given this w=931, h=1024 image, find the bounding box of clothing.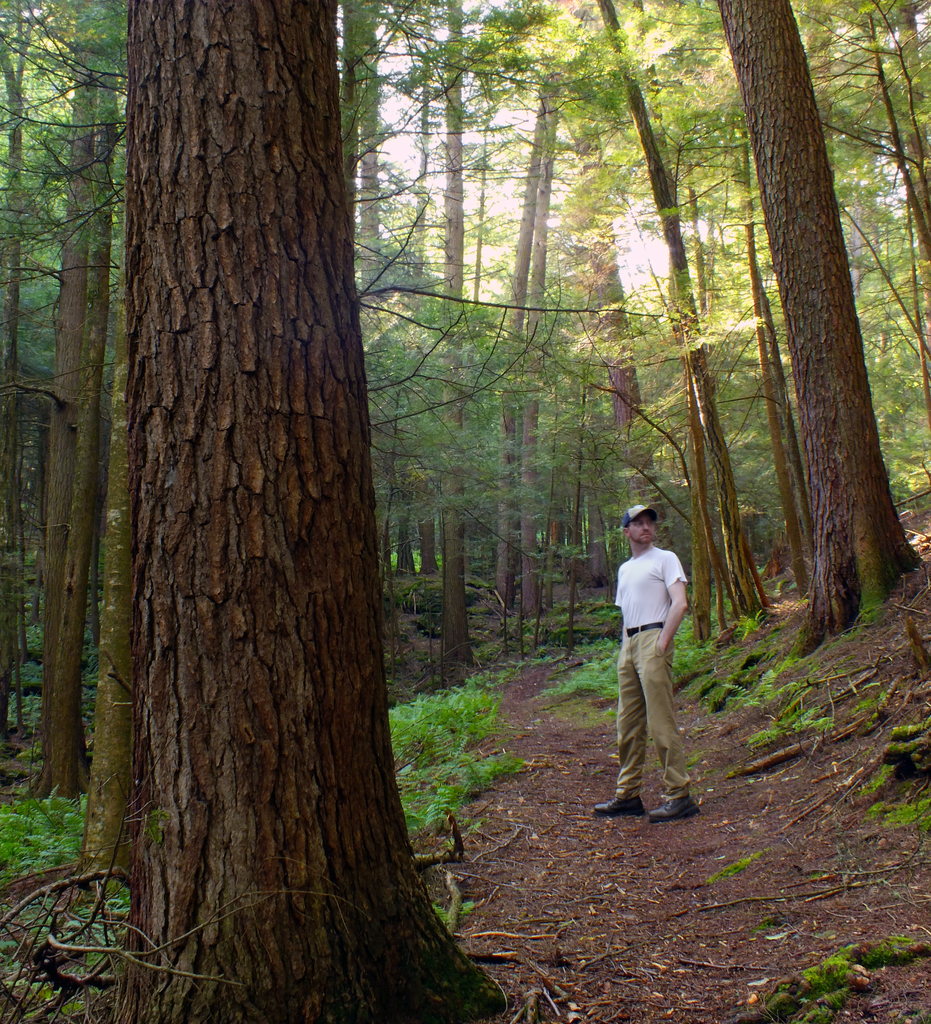
pyautogui.locateOnScreen(612, 549, 688, 805).
